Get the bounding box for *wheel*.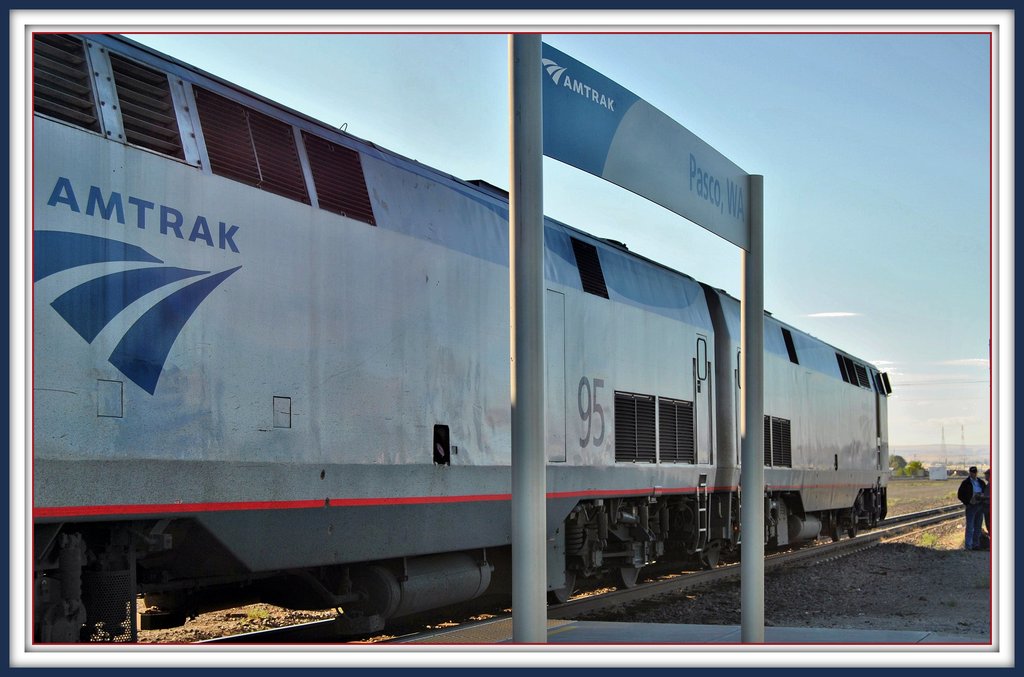
crop(614, 563, 639, 588).
